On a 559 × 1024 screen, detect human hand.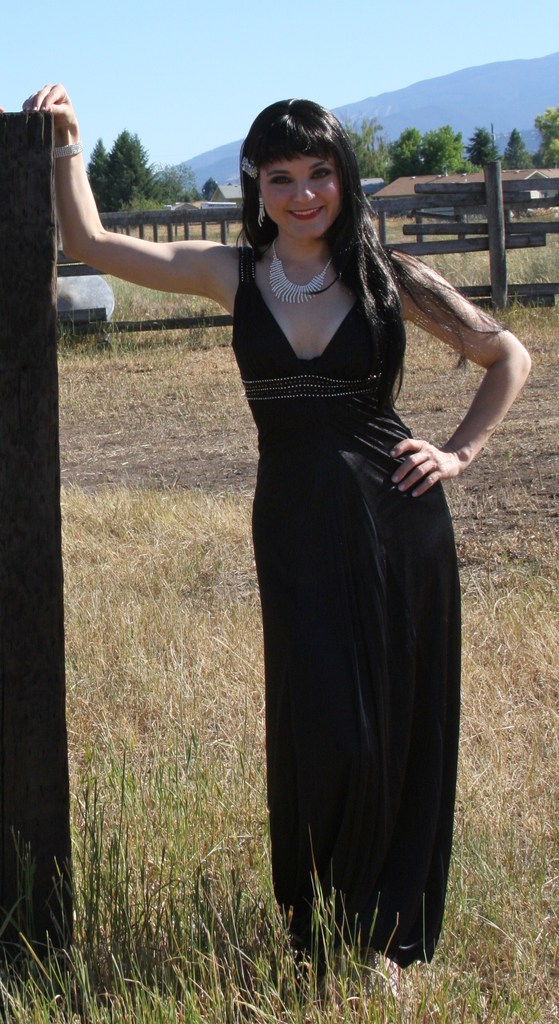
locate(389, 427, 464, 489).
